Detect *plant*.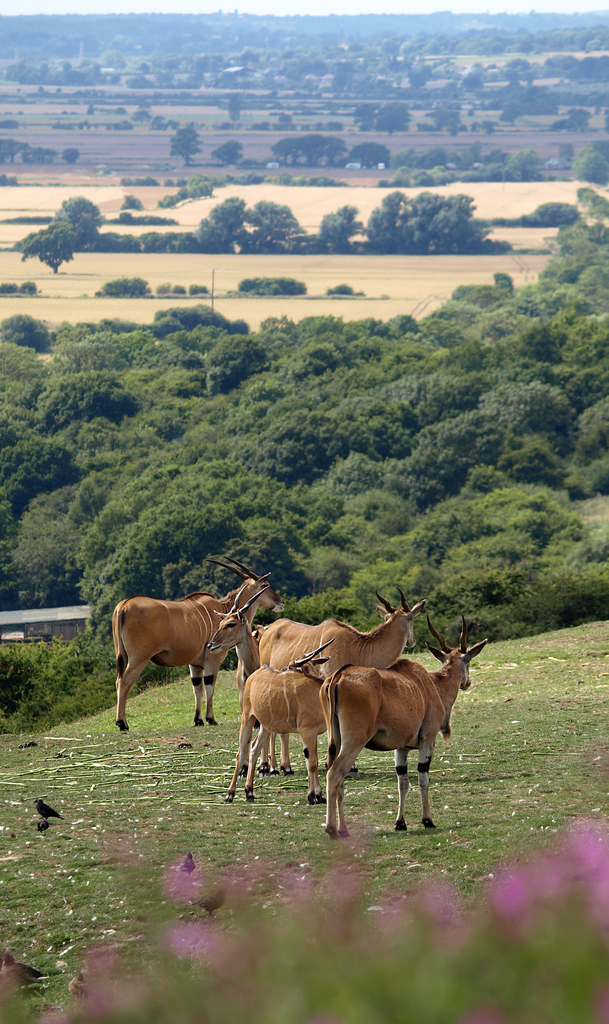
Detected at bbox=[346, 238, 380, 253].
